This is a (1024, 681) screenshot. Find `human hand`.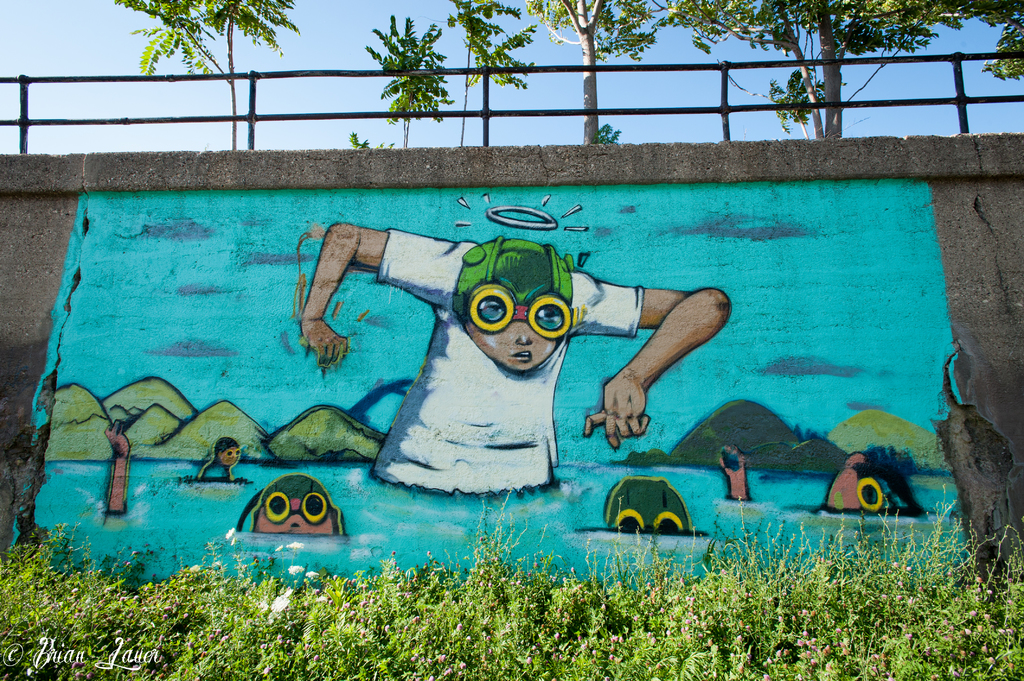
Bounding box: Rect(102, 419, 132, 458).
